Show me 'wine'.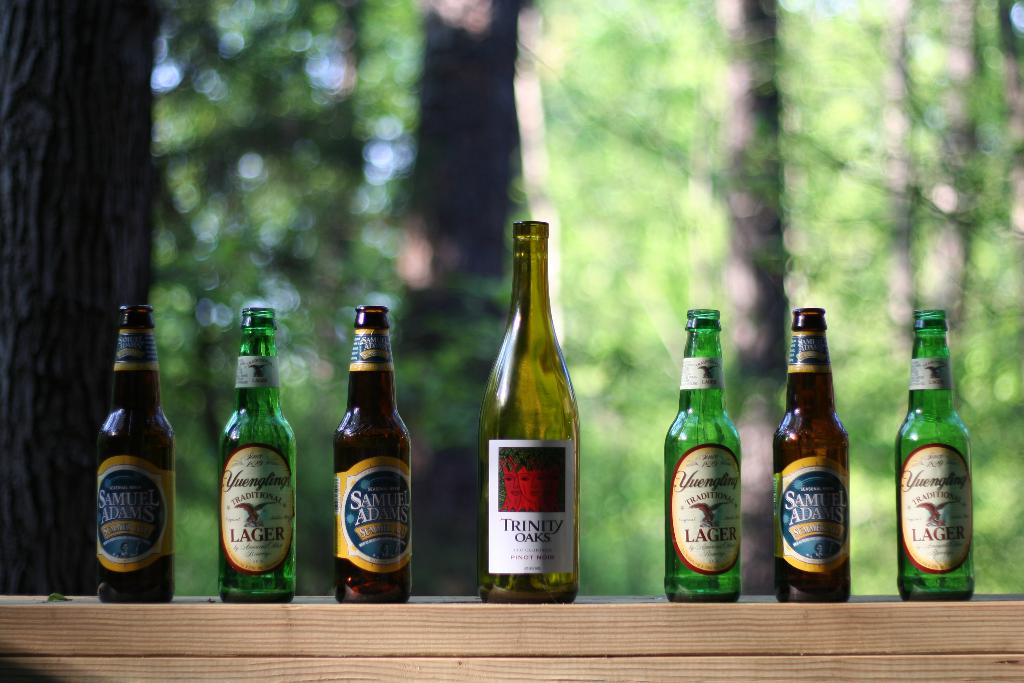
'wine' is here: 90, 299, 178, 611.
